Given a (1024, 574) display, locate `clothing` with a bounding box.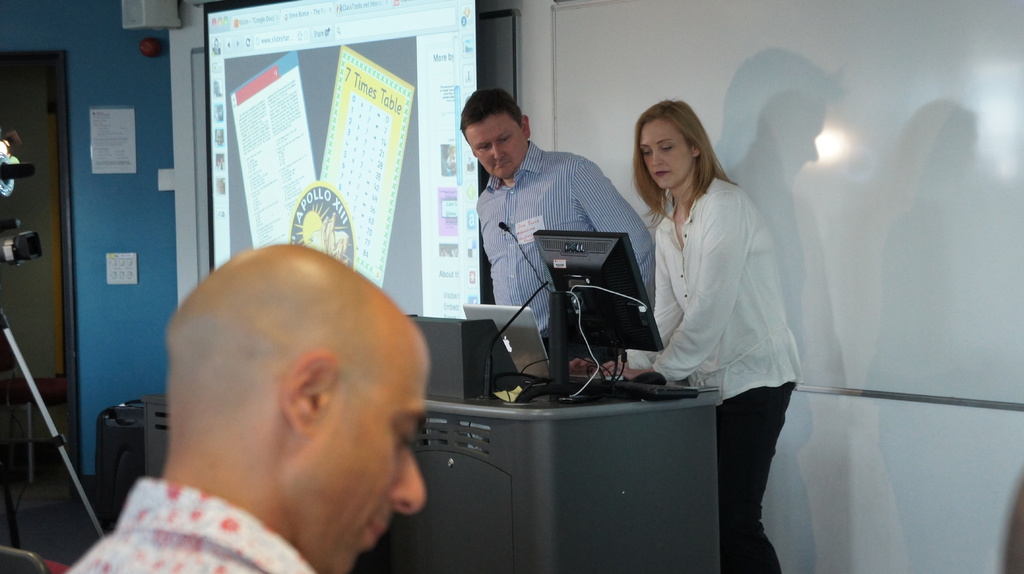
Located: Rect(646, 176, 792, 573).
